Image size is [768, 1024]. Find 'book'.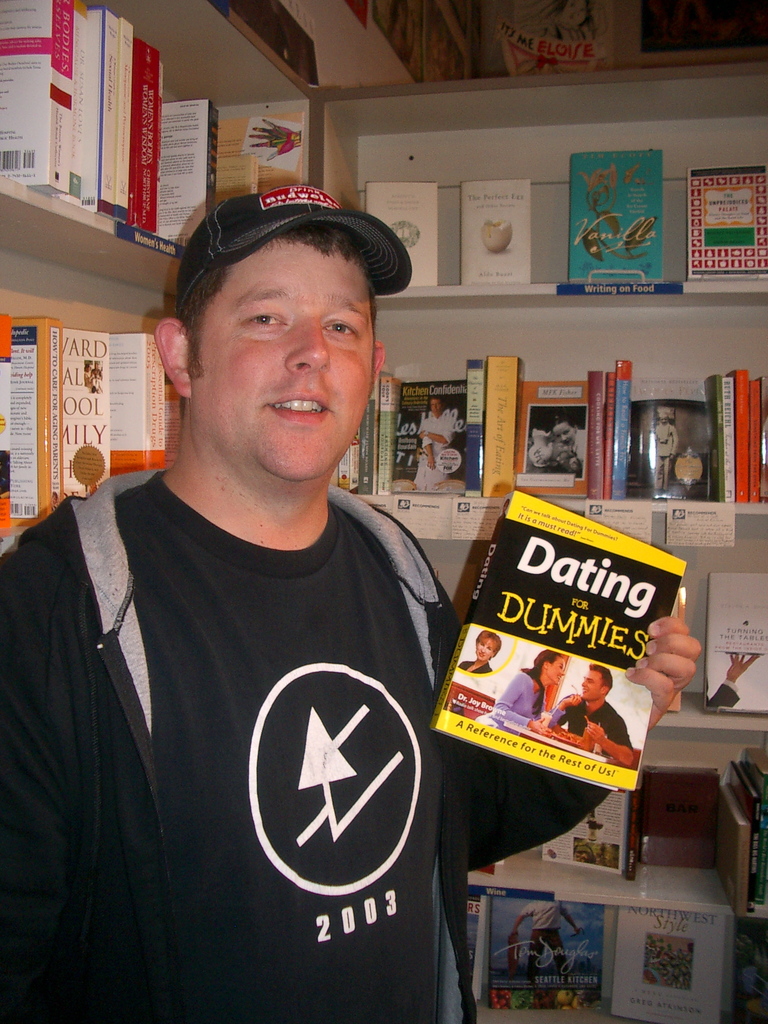
x1=438, y1=508, x2=682, y2=793.
